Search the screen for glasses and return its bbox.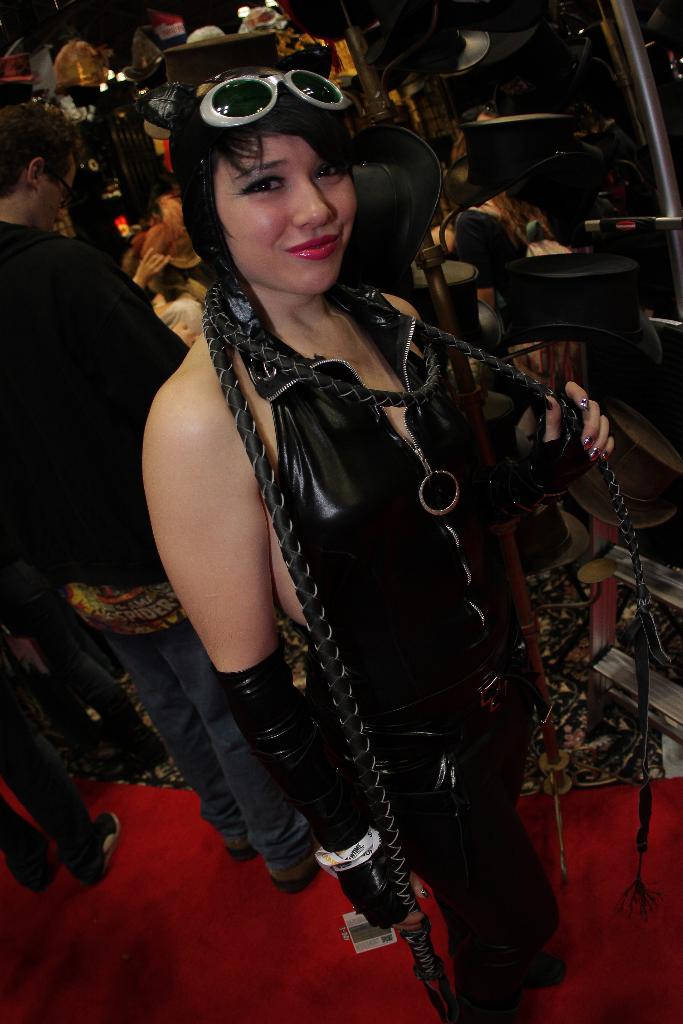
Found: bbox=(191, 72, 345, 126).
